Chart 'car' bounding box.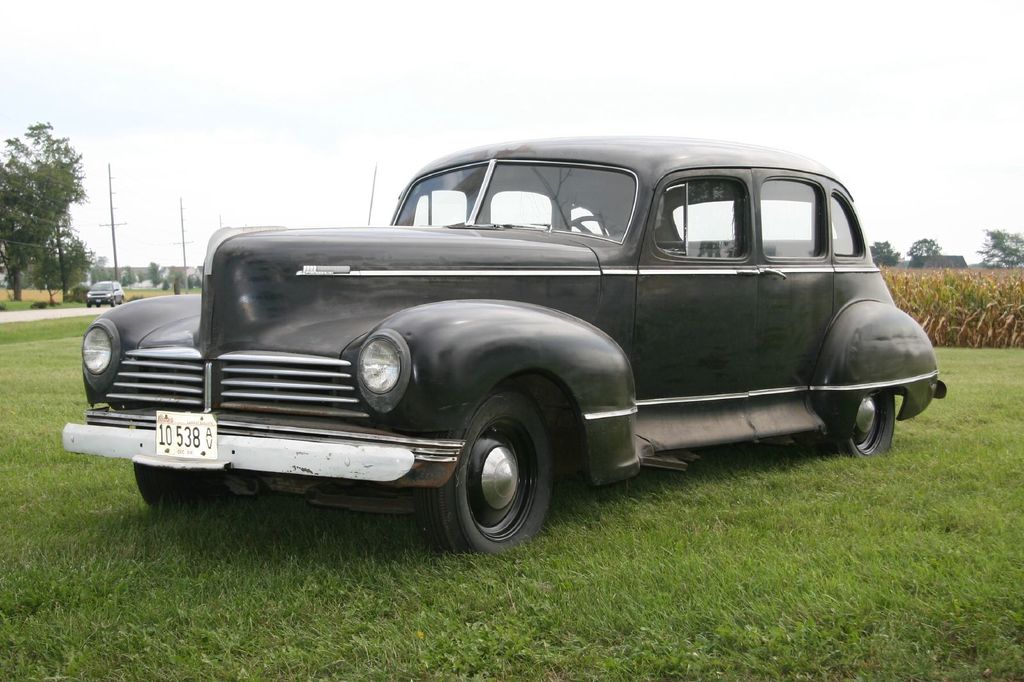
Charted: box=[37, 132, 977, 571].
